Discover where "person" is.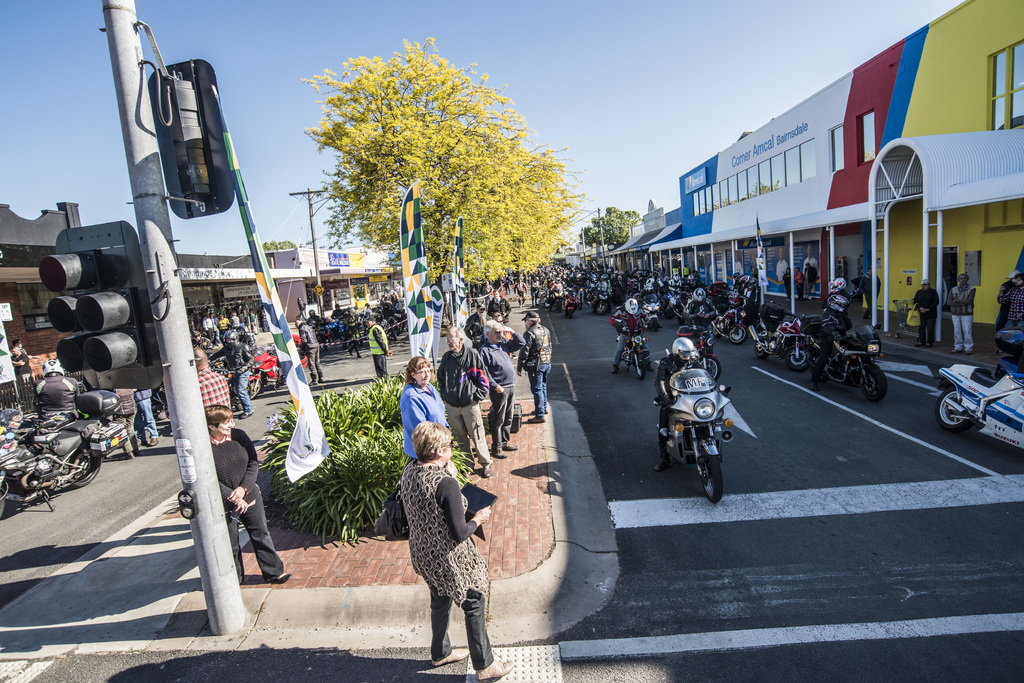
Discovered at [left=654, top=338, right=698, bottom=469].
